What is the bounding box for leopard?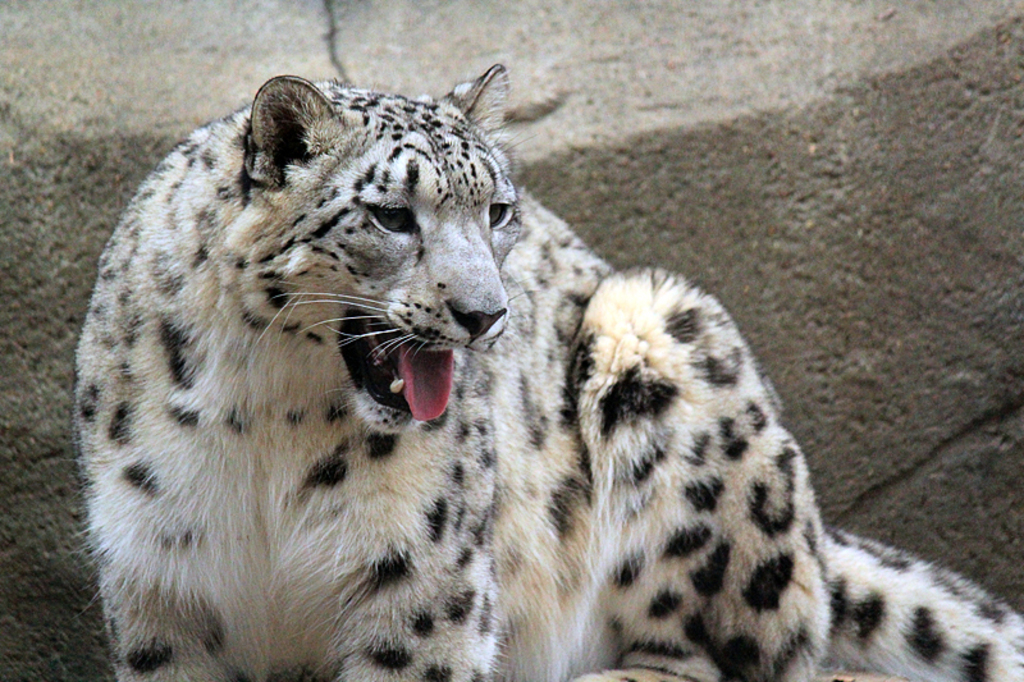
60/59/1023/681.
